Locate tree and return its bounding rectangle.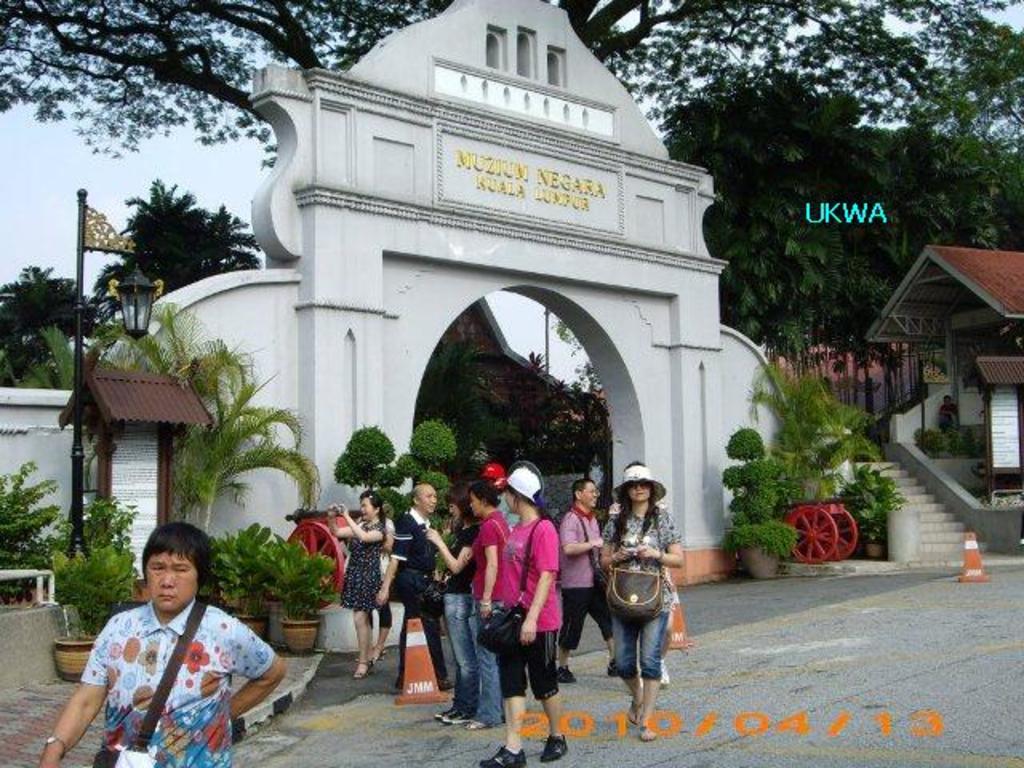
(x1=907, y1=26, x2=1022, y2=253).
